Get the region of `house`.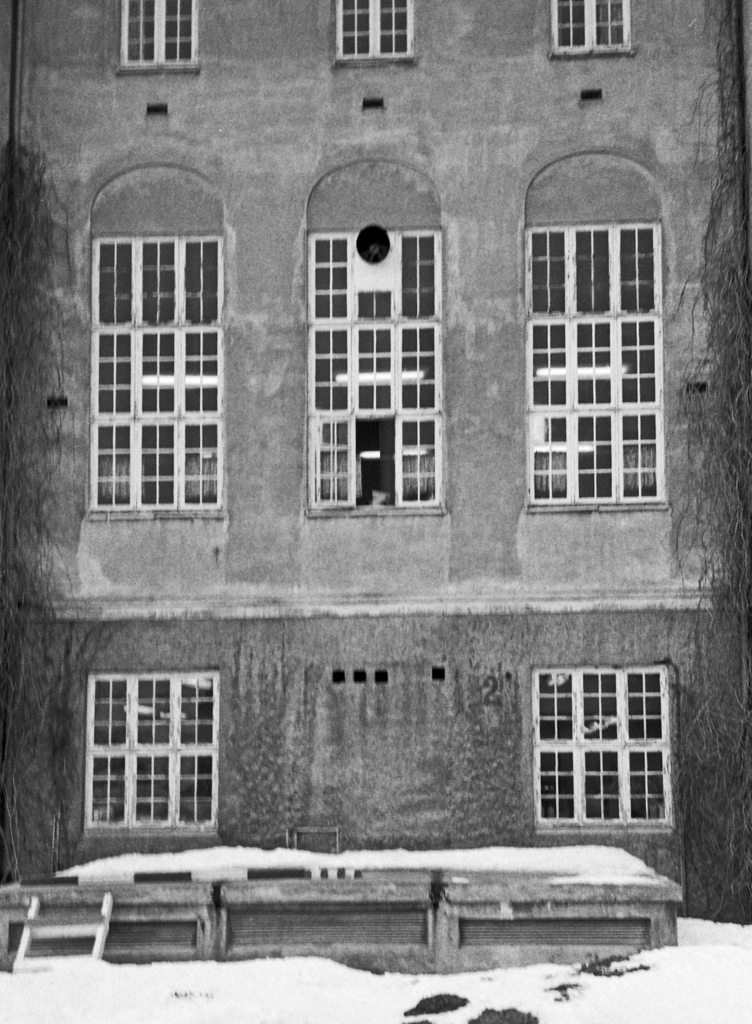
0, 0, 751, 965.
